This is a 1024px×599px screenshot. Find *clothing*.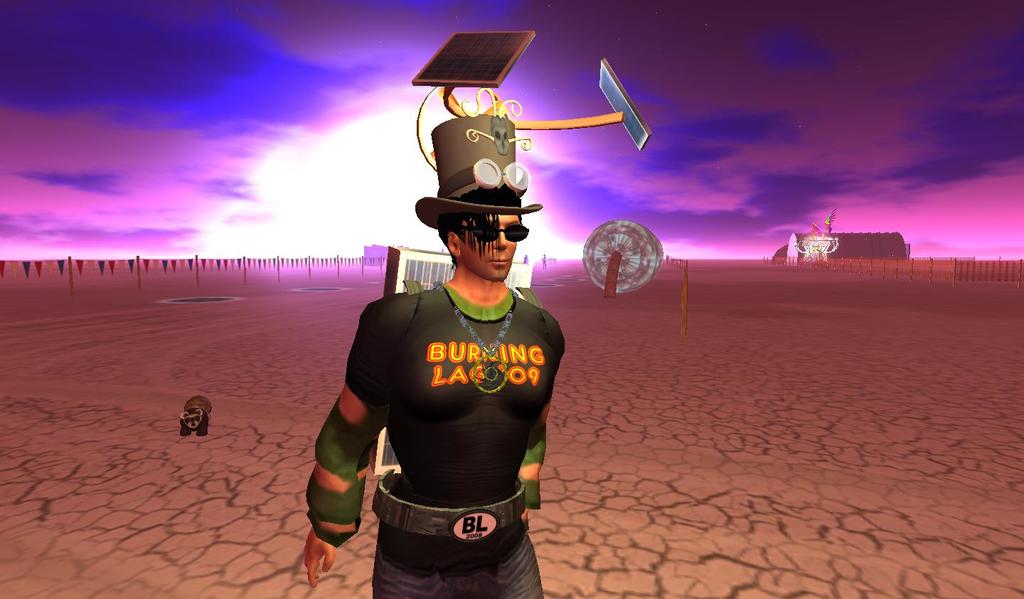
Bounding box: <bbox>304, 277, 567, 598</bbox>.
